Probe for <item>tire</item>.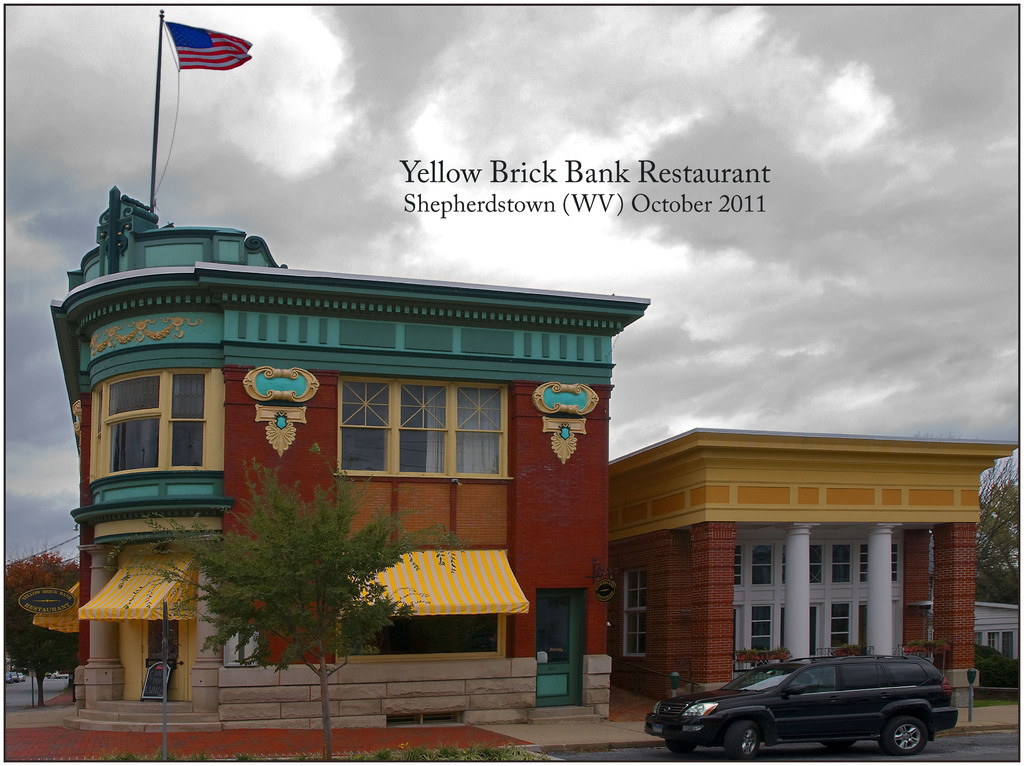
Probe result: BBox(726, 719, 762, 760).
